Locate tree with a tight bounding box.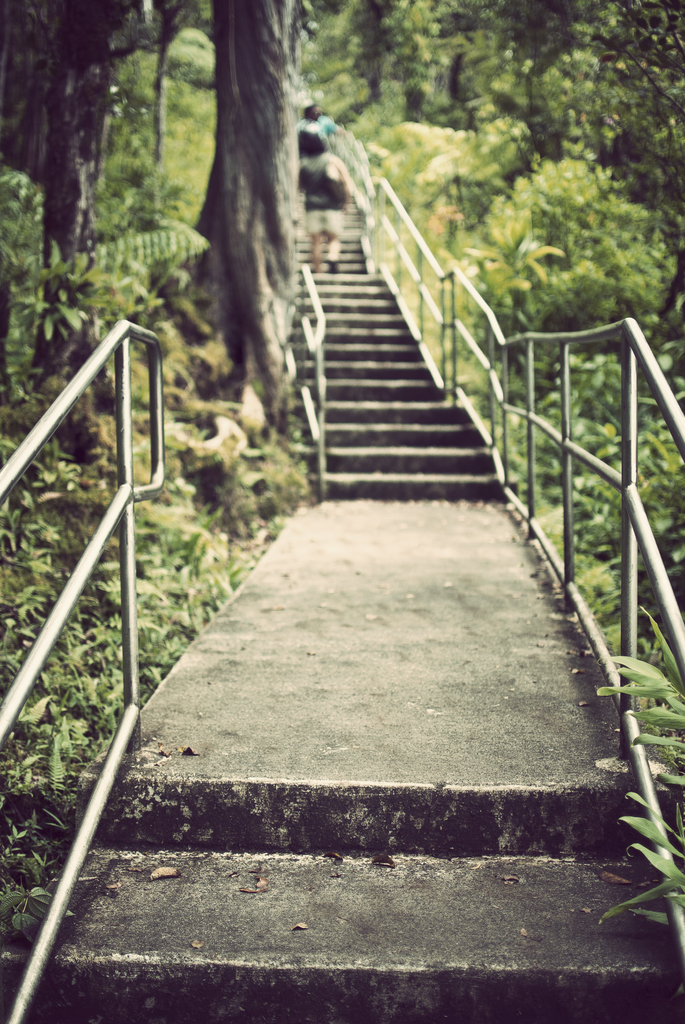
box(3, 0, 191, 488).
